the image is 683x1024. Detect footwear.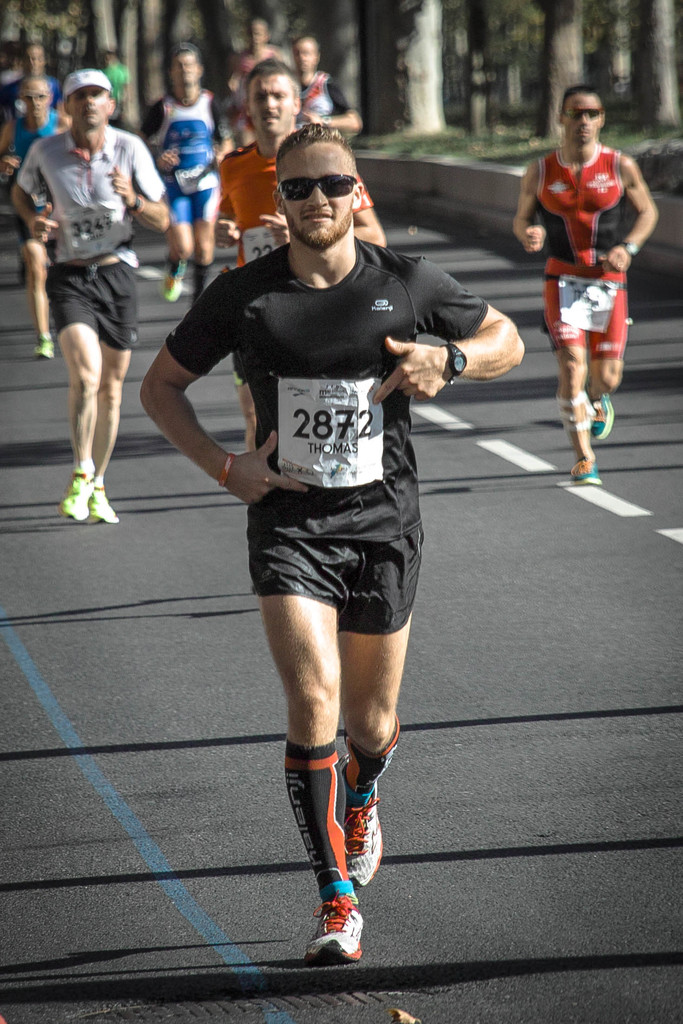
Detection: box(573, 457, 604, 483).
